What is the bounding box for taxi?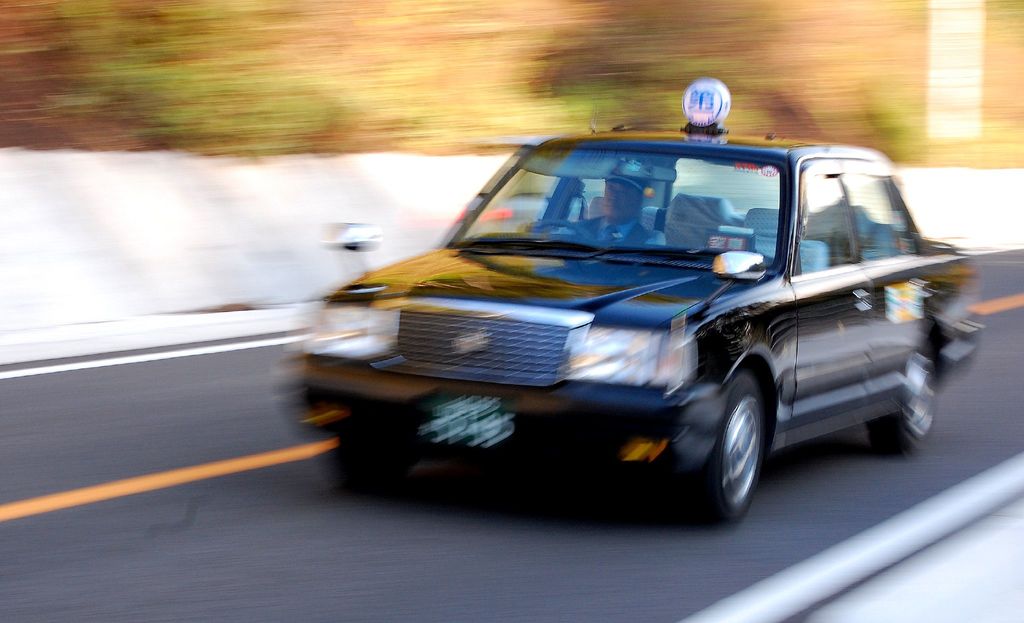
select_region(270, 78, 984, 524).
